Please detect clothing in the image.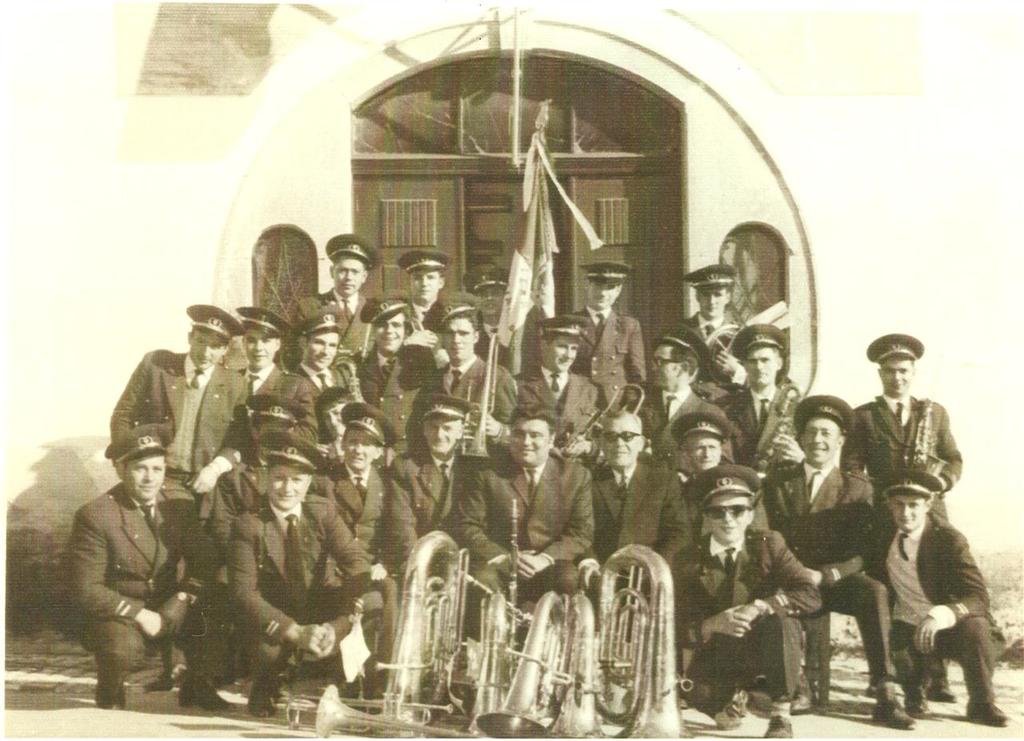
388:292:445:337.
